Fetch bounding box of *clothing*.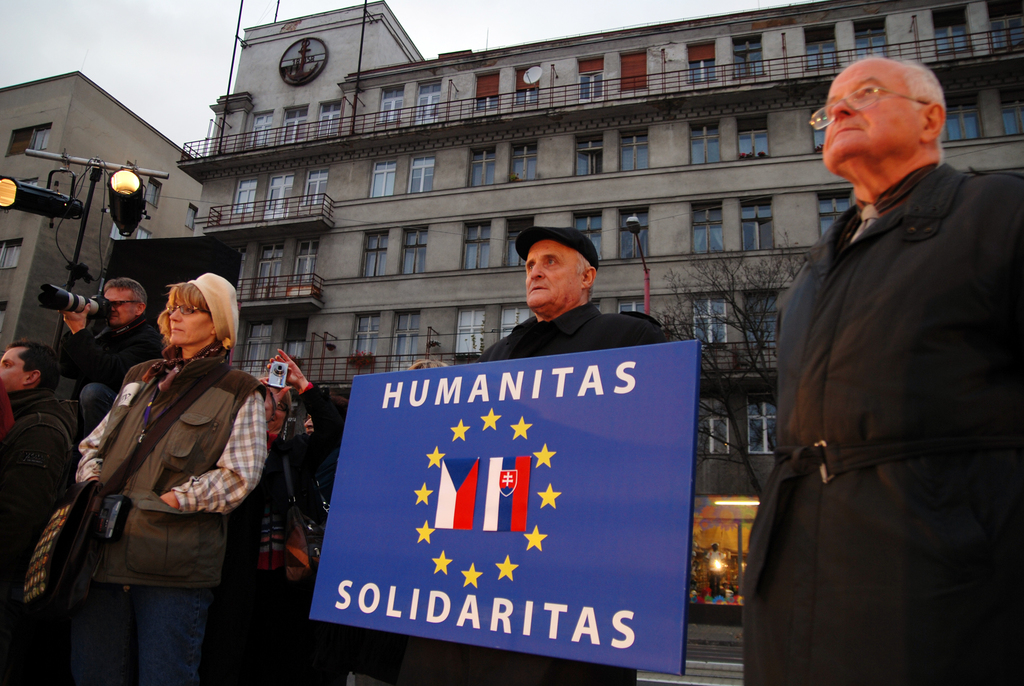
Bbox: <box>464,302,685,682</box>.
